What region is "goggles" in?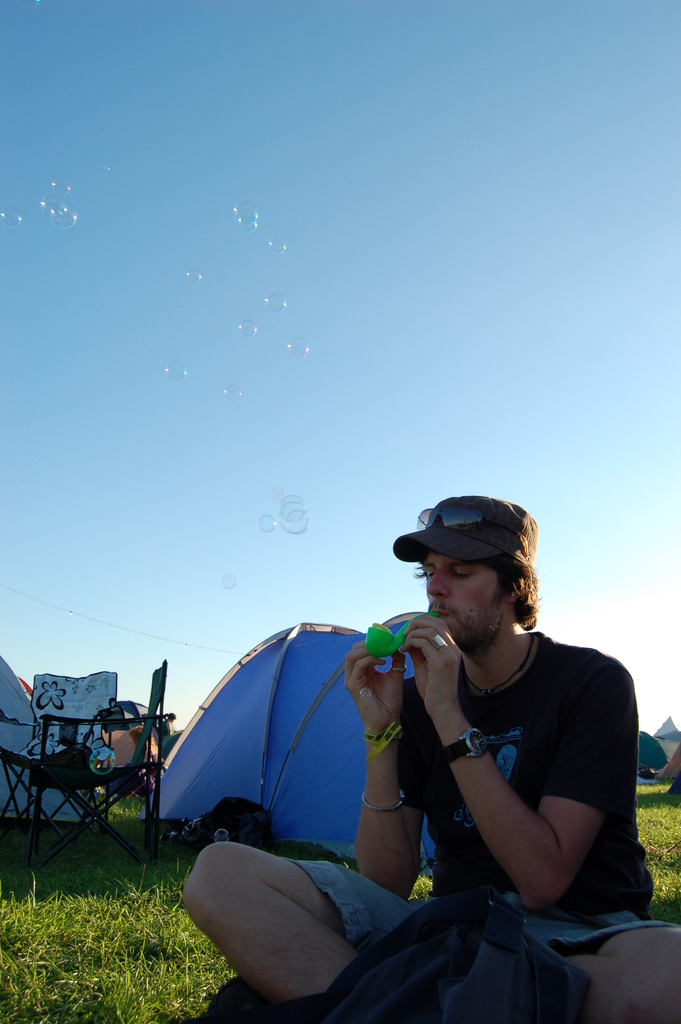
rect(411, 507, 514, 535).
